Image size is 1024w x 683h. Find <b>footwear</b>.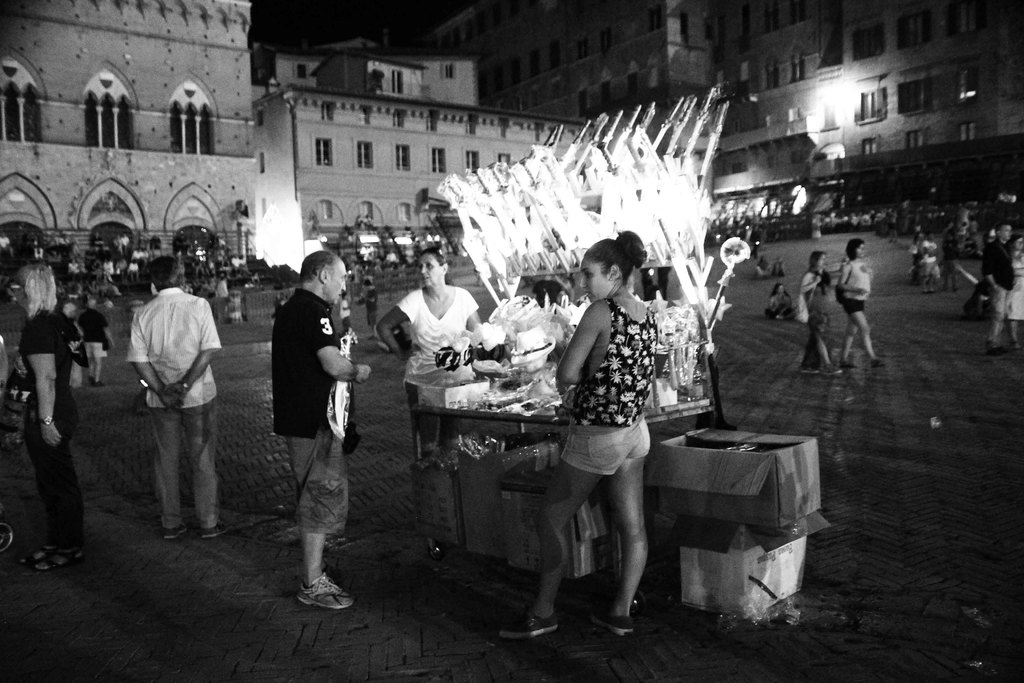
select_region(843, 361, 853, 370).
